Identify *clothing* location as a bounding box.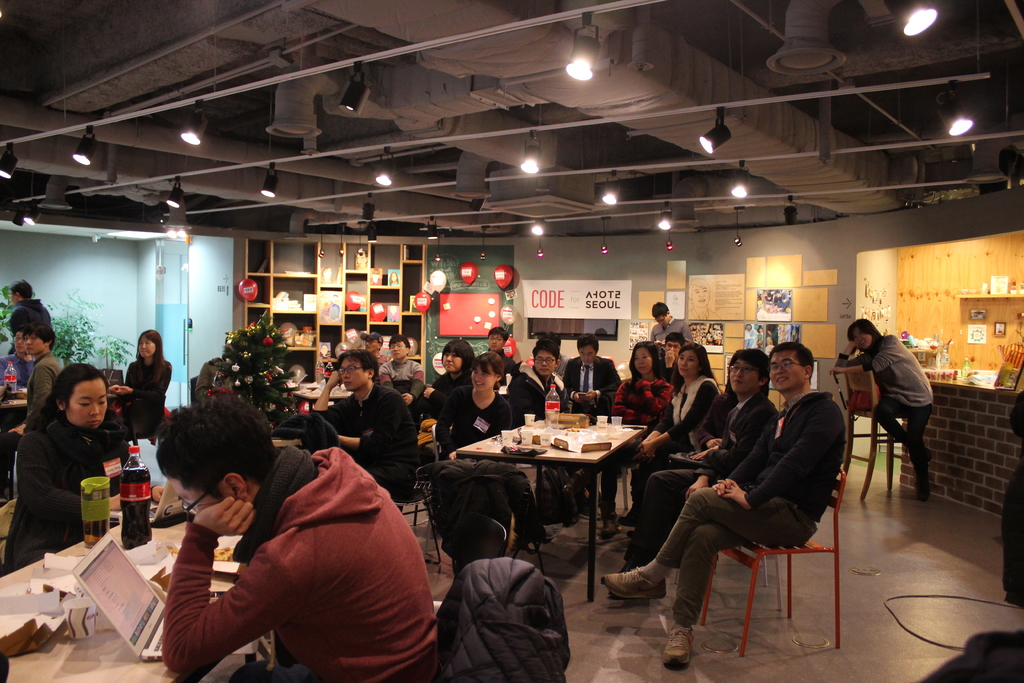
{"left": 374, "top": 354, "right": 428, "bottom": 415}.
